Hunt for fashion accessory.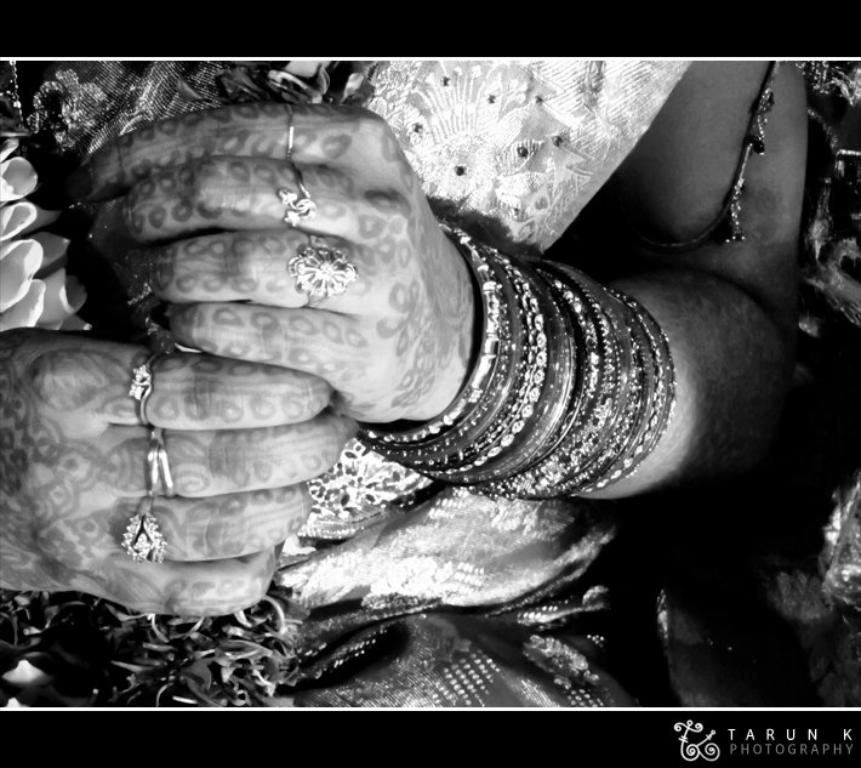
Hunted down at bbox=[121, 345, 172, 423].
